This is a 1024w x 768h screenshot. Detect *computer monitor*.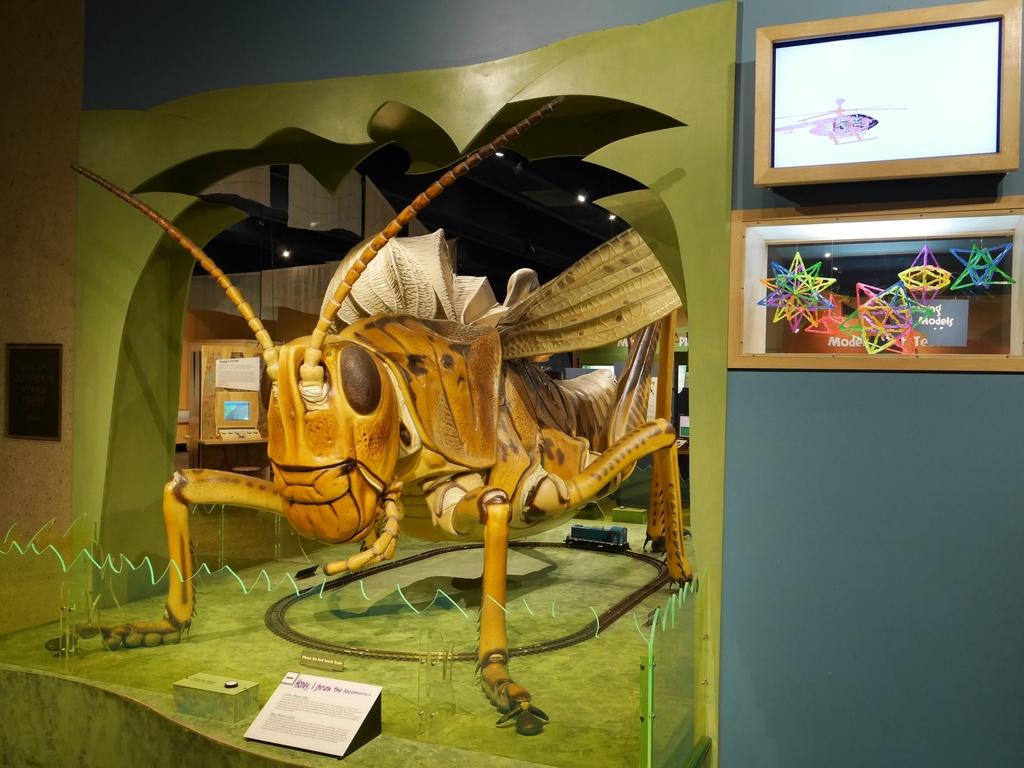
<box>755,0,1021,203</box>.
